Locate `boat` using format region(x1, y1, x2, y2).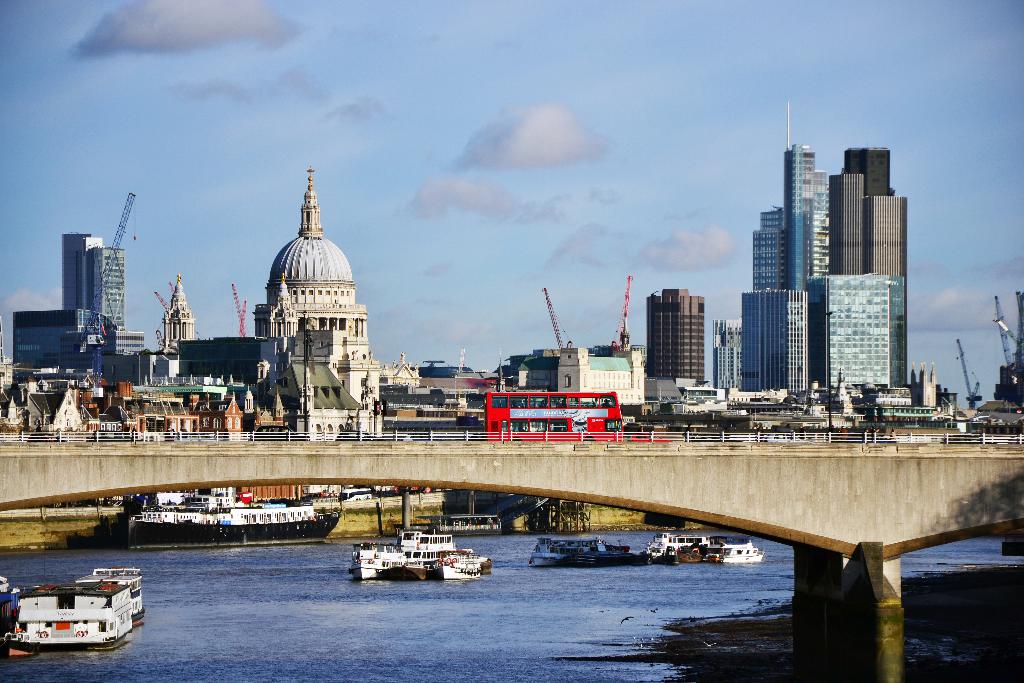
region(529, 531, 644, 572).
